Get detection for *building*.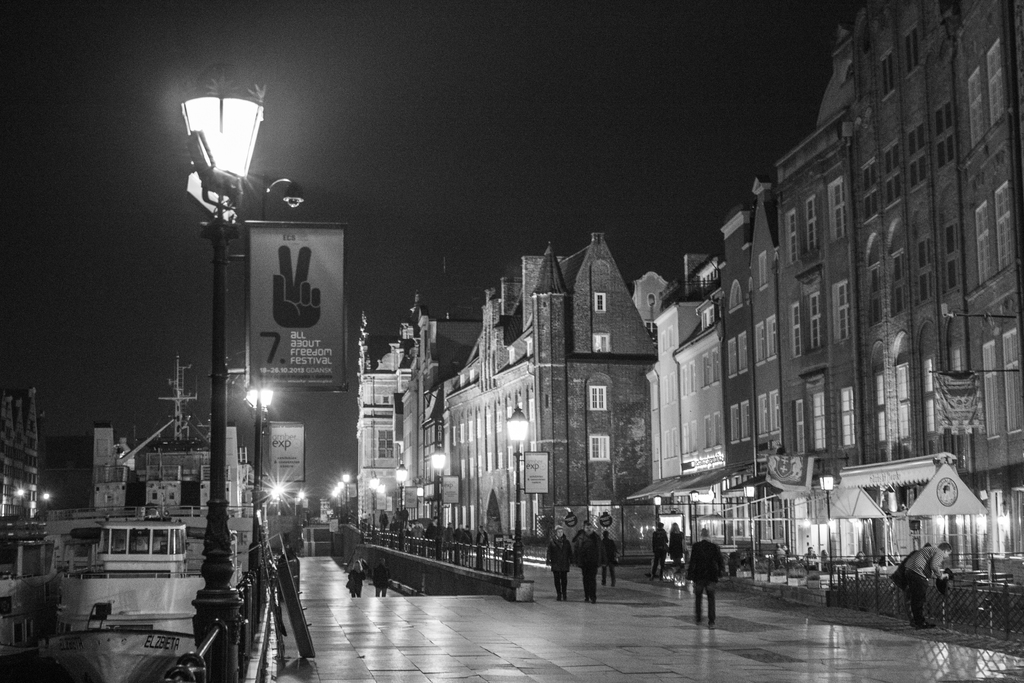
Detection: 0 384 39 544.
